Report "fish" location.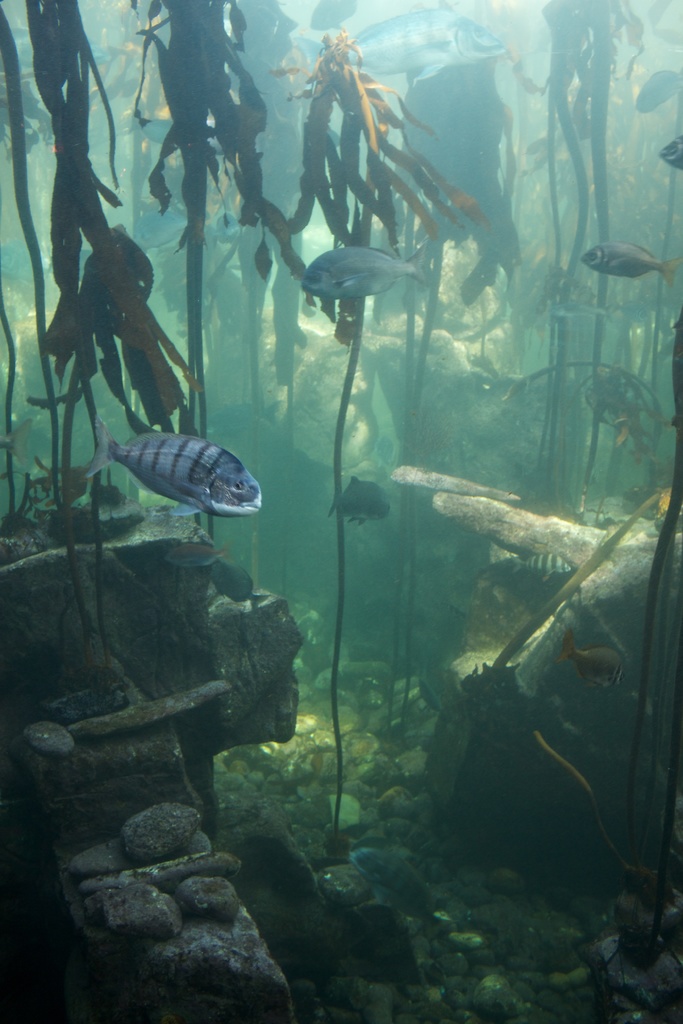
Report: l=550, t=299, r=611, b=318.
